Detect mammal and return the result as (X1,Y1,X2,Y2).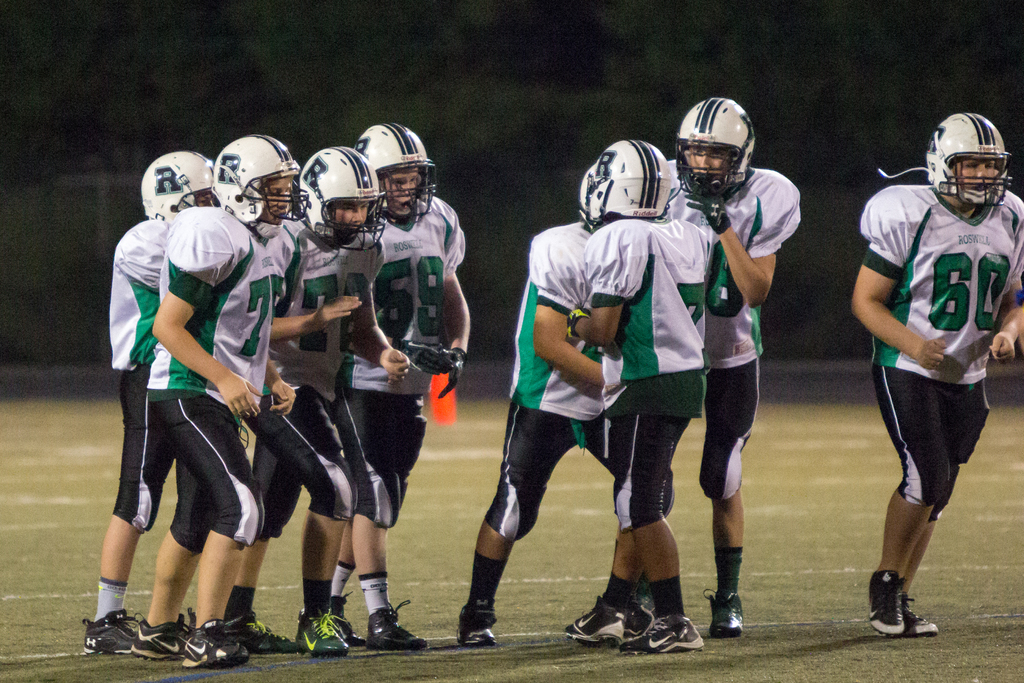
(77,150,213,657).
